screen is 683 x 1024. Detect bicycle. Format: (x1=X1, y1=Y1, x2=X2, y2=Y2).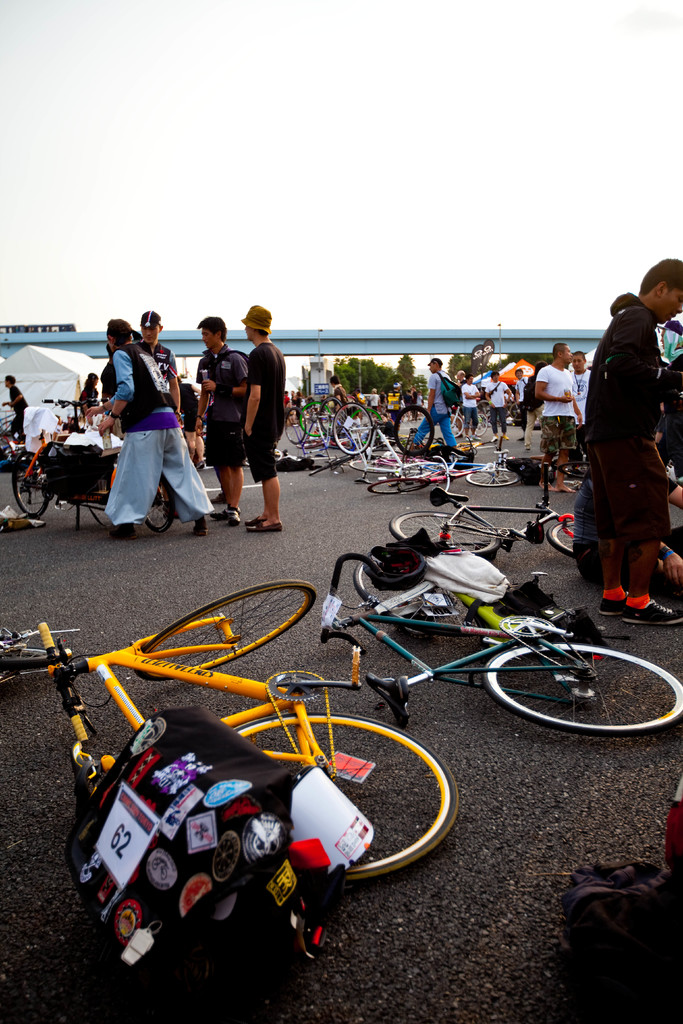
(x1=0, y1=575, x2=463, y2=882).
